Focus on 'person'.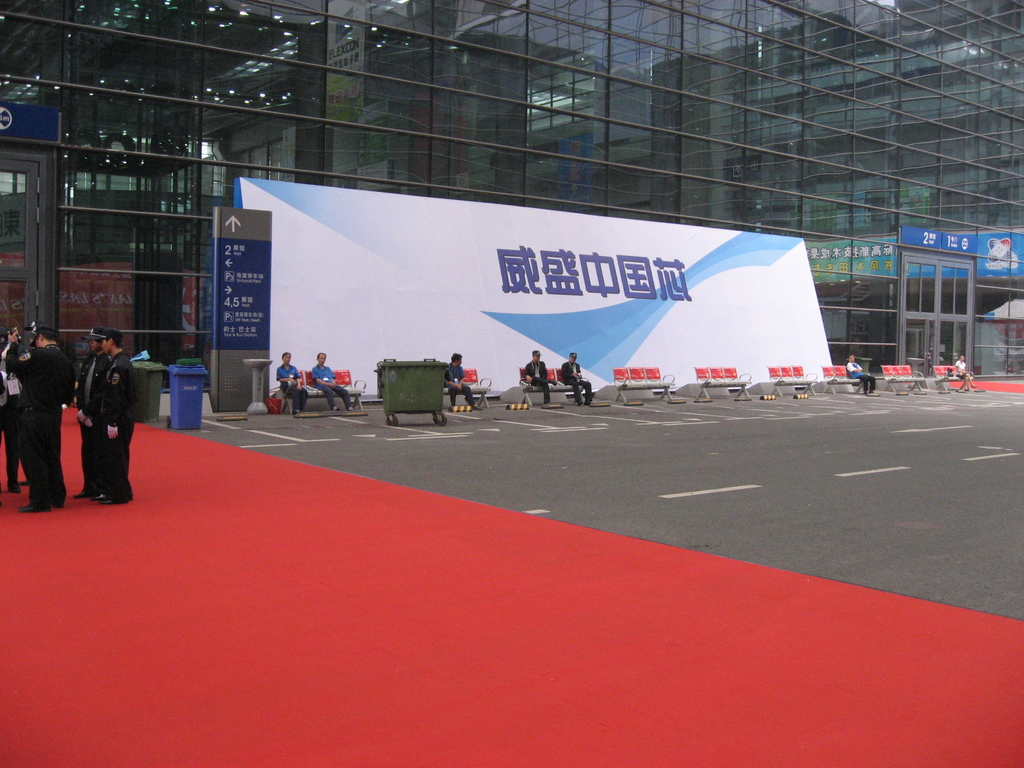
Focused at Rect(17, 325, 68, 515).
